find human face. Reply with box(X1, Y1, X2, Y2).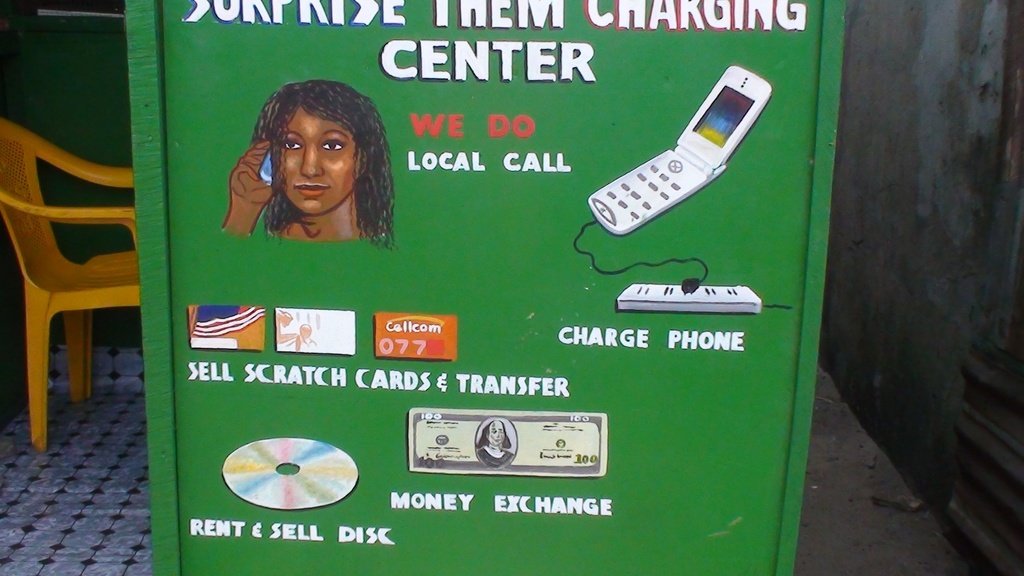
box(279, 118, 355, 217).
